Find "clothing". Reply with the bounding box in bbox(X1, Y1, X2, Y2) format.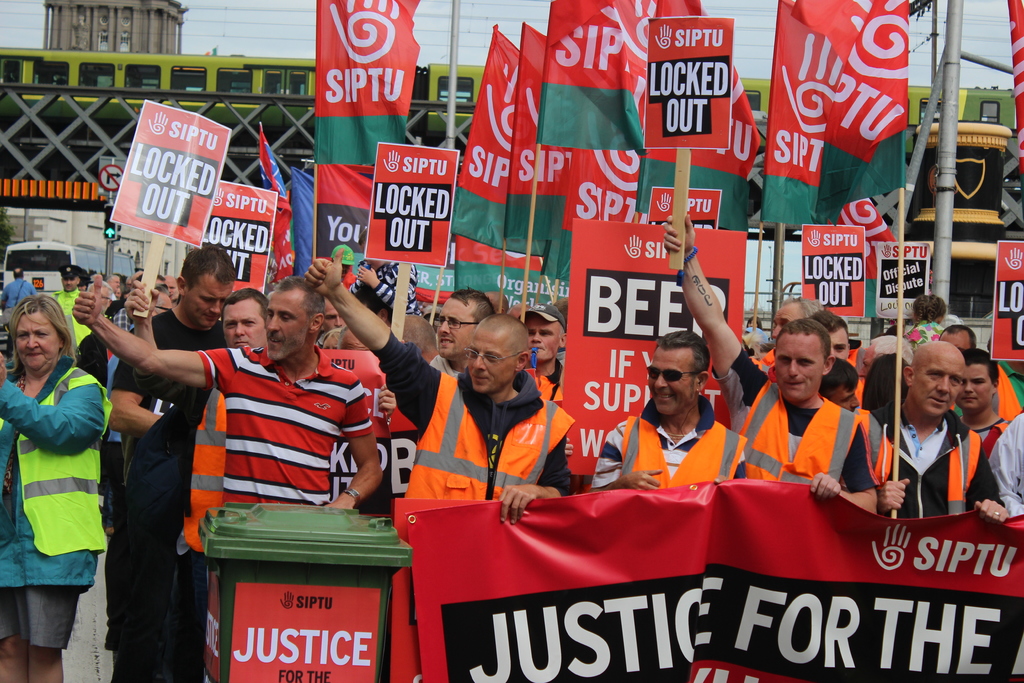
bbox(708, 342, 879, 495).
